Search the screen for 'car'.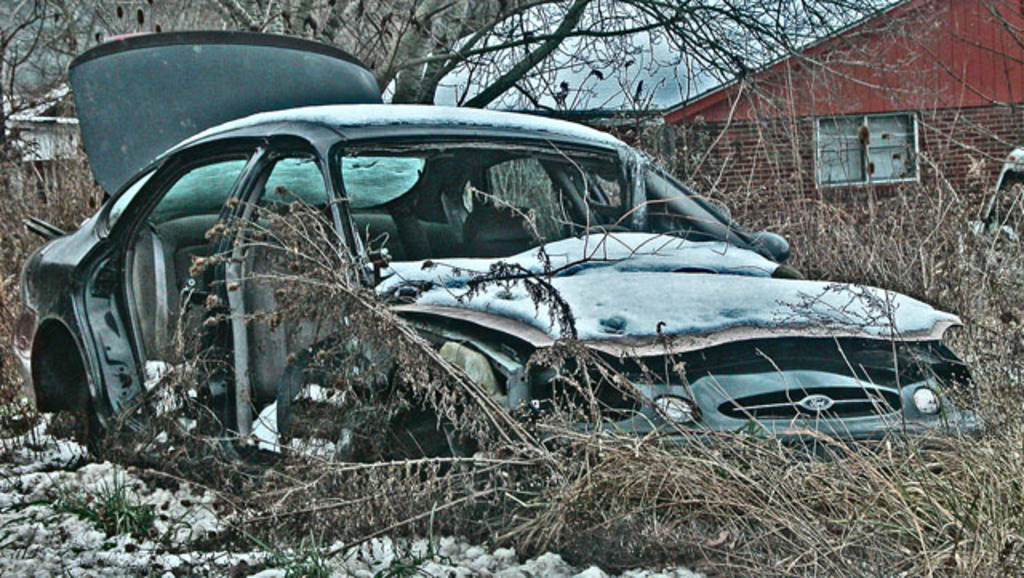
Found at bbox=[970, 144, 1022, 277].
